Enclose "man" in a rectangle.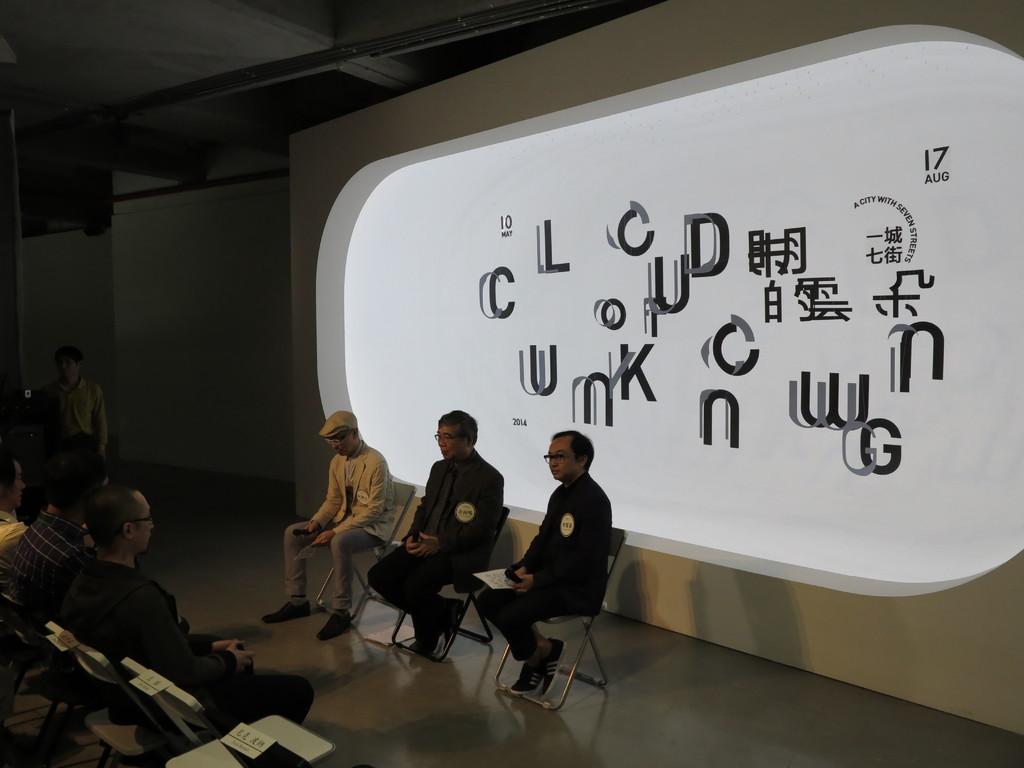
<region>480, 431, 611, 692</region>.
